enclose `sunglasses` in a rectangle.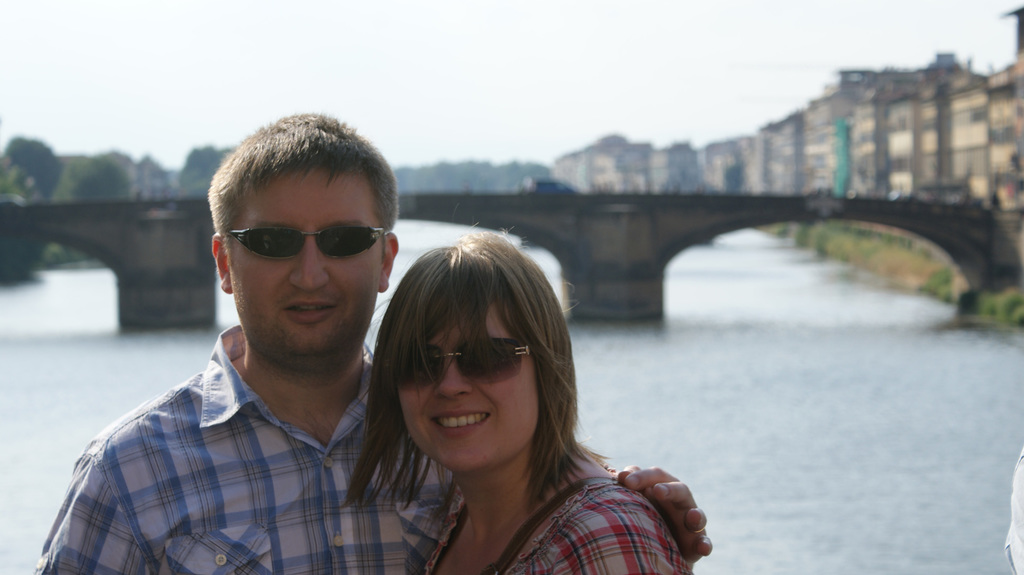
bbox=[225, 223, 385, 262].
